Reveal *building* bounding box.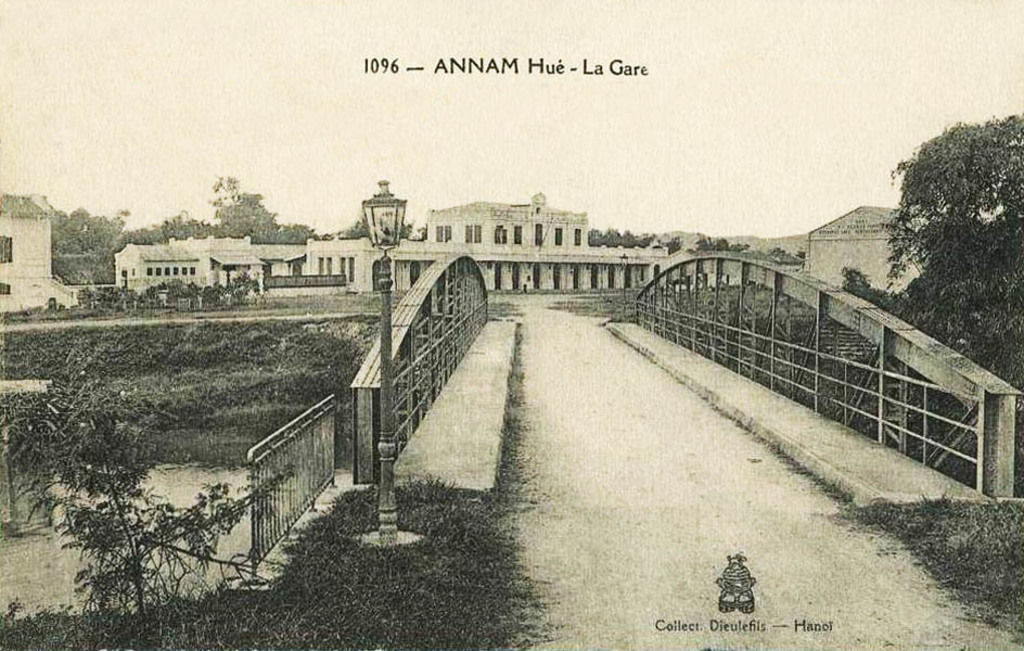
Revealed: locate(0, 190, 54, 312).
